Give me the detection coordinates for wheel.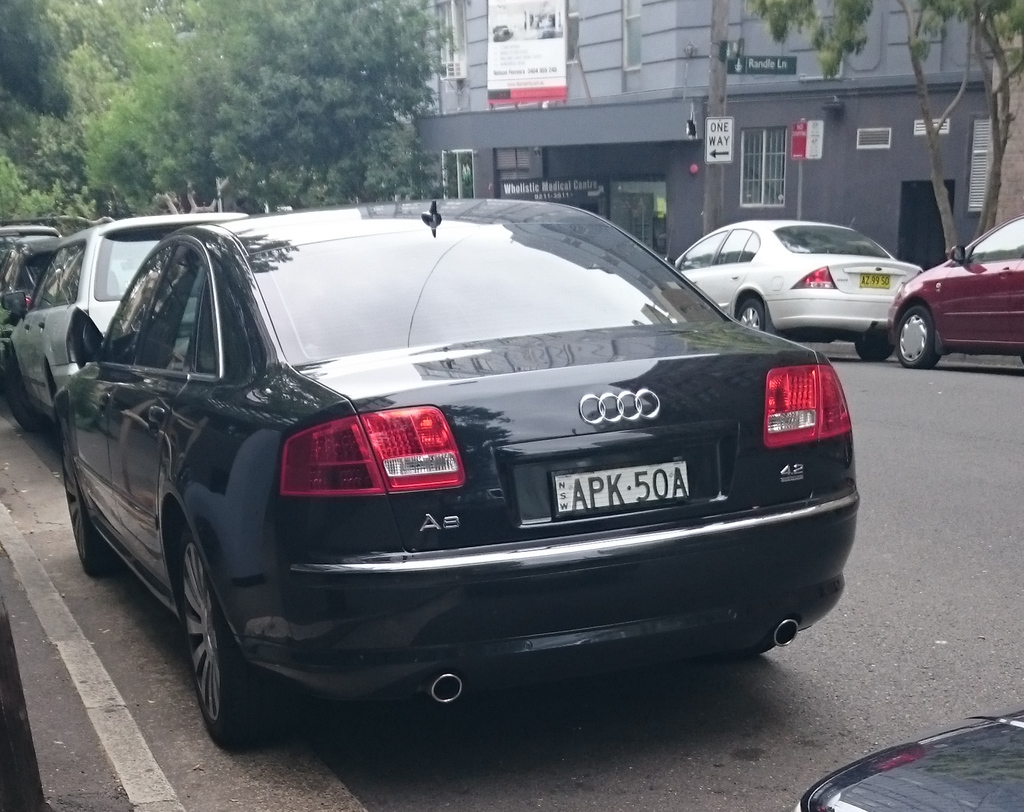
890 299 937 371.
